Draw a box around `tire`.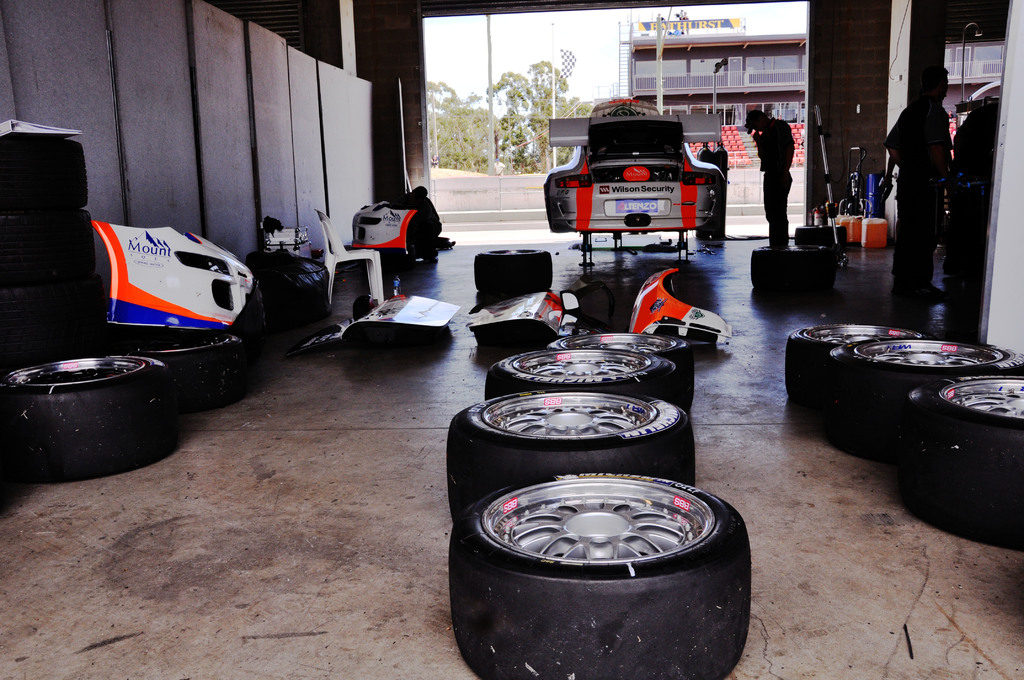
0,350,108,382.
